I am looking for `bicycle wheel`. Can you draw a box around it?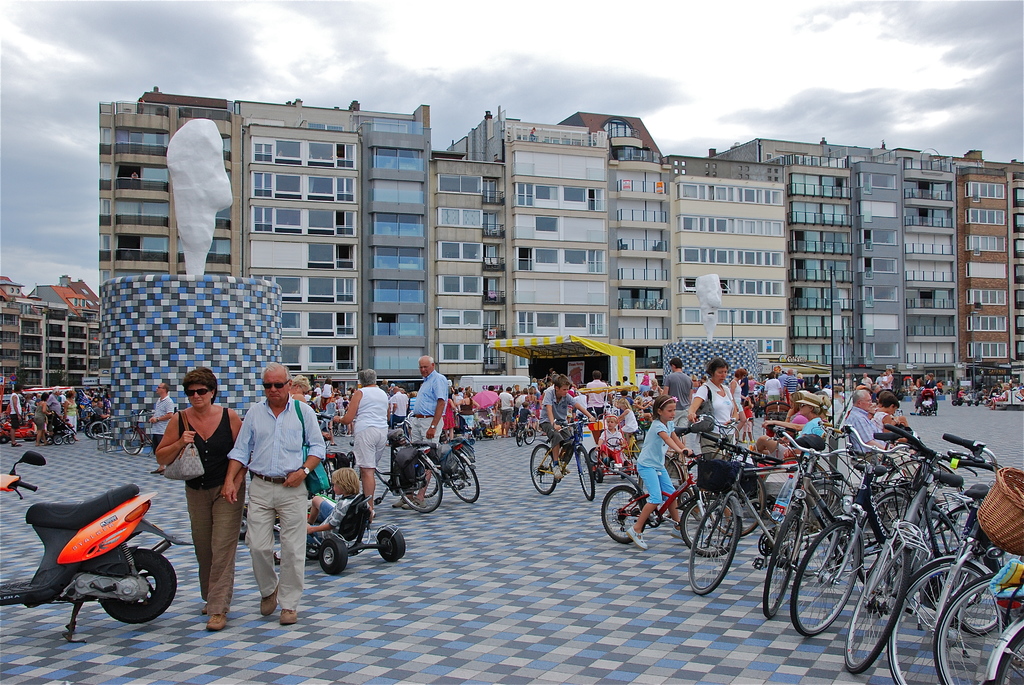
Sure, the bounding box is [680, 499, 731, 557].
